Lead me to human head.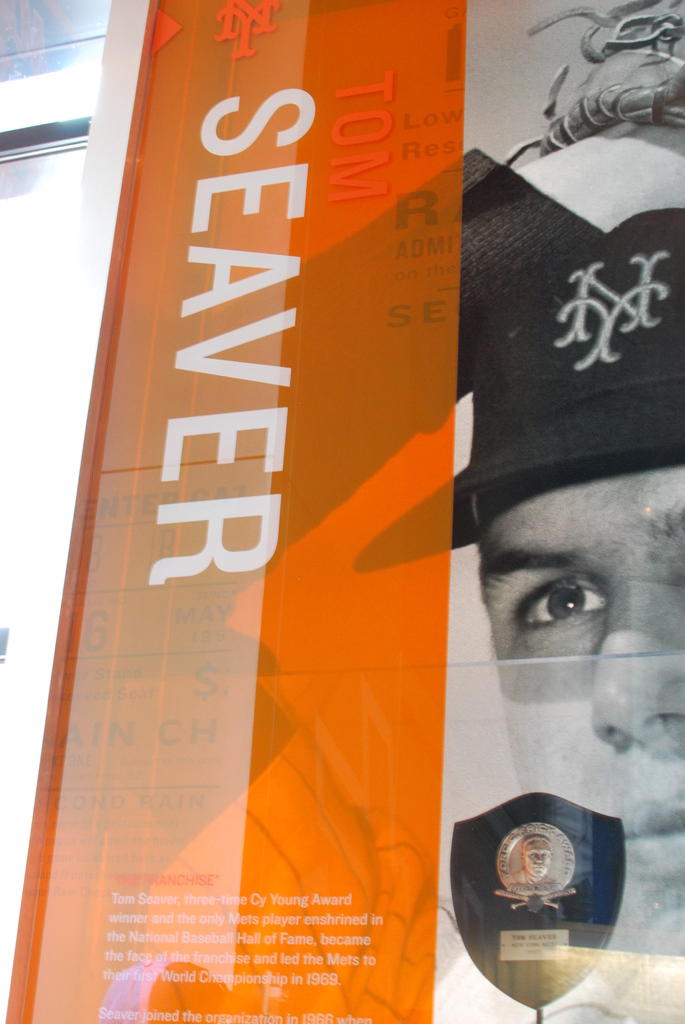
Lead to (472, 209, 684, 1023).
